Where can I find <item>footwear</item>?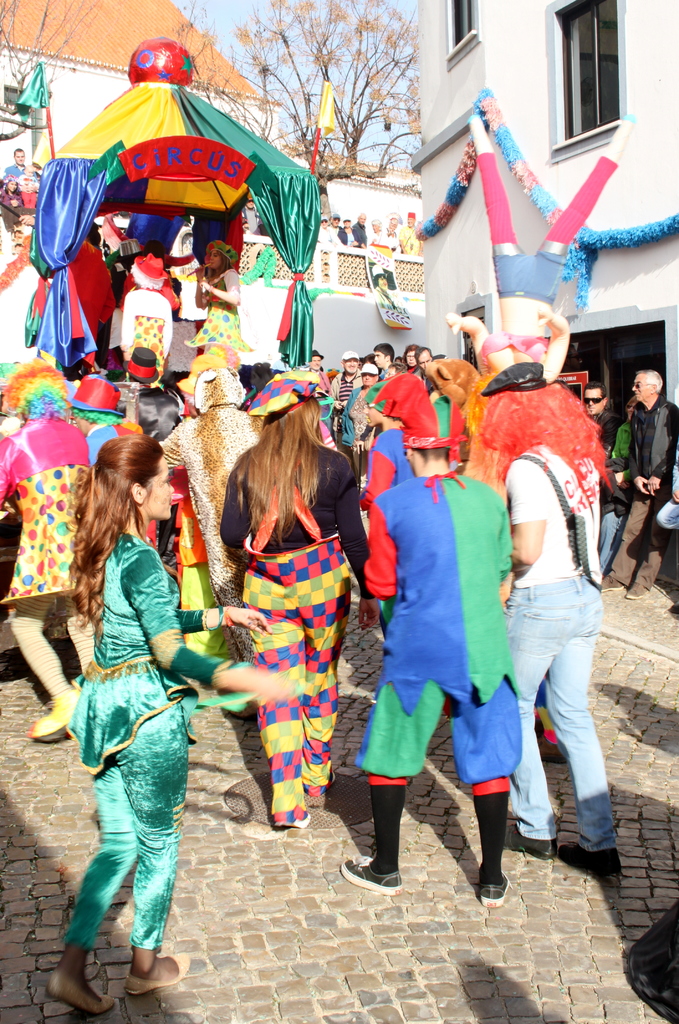
You can find it at rect(476, 868, 511, 903).
